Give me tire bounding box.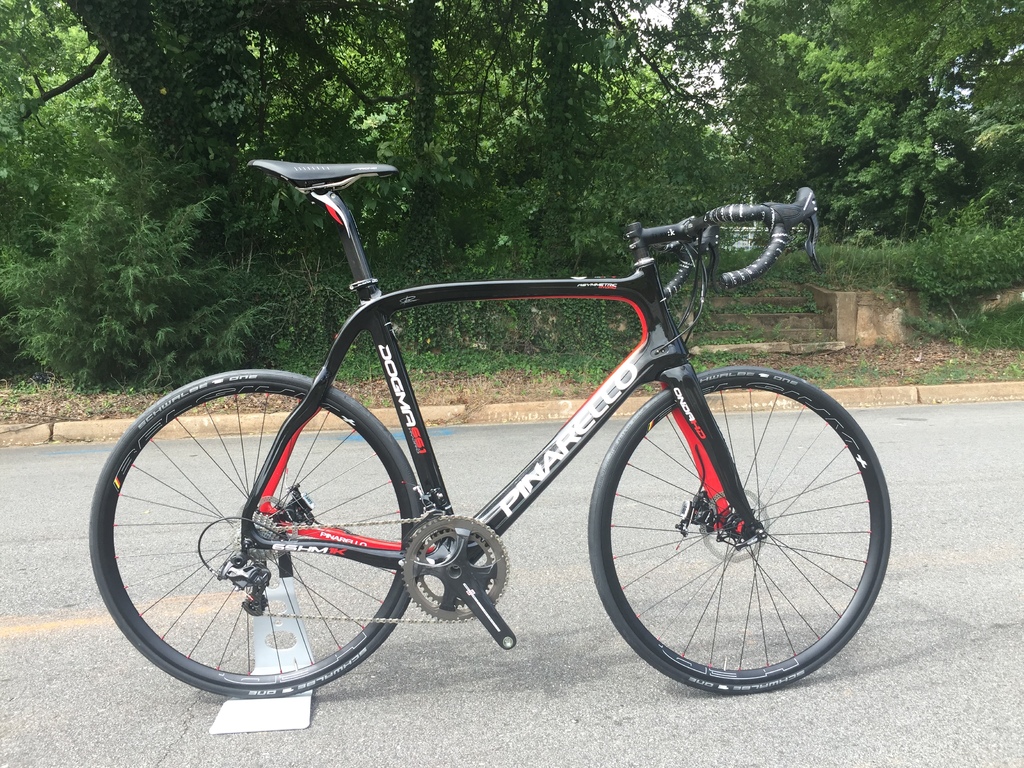
region(102, 365, 429, 717).
